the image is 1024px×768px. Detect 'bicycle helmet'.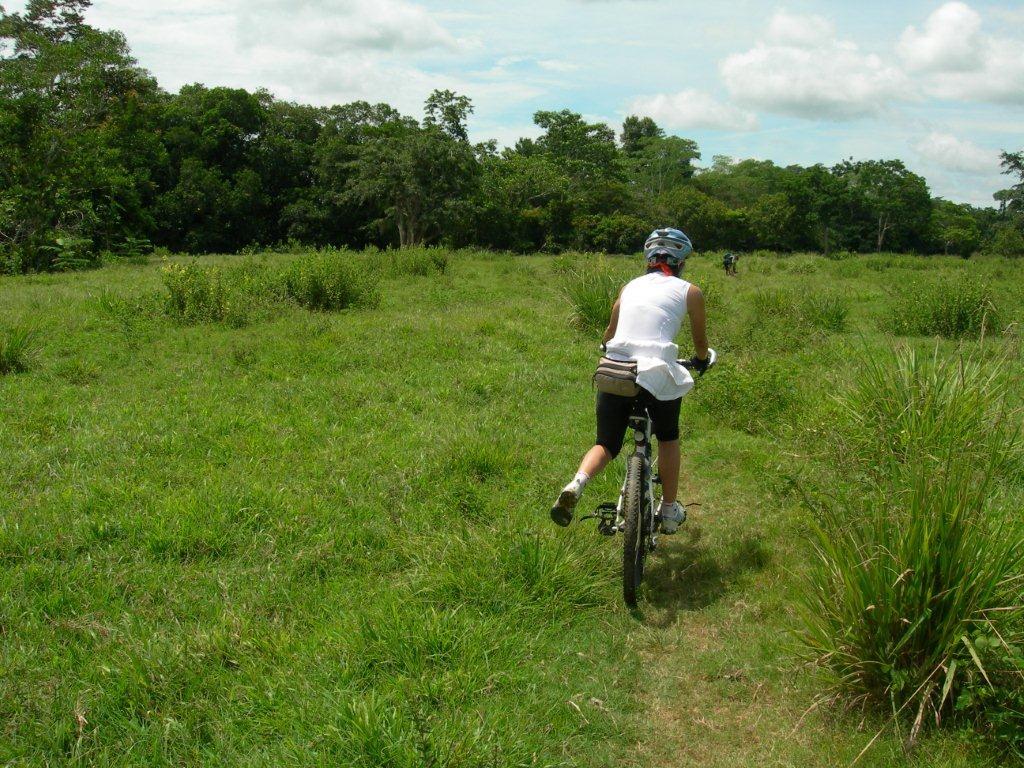
Detection: [left=646, top=226, right=686, bottom=264].
